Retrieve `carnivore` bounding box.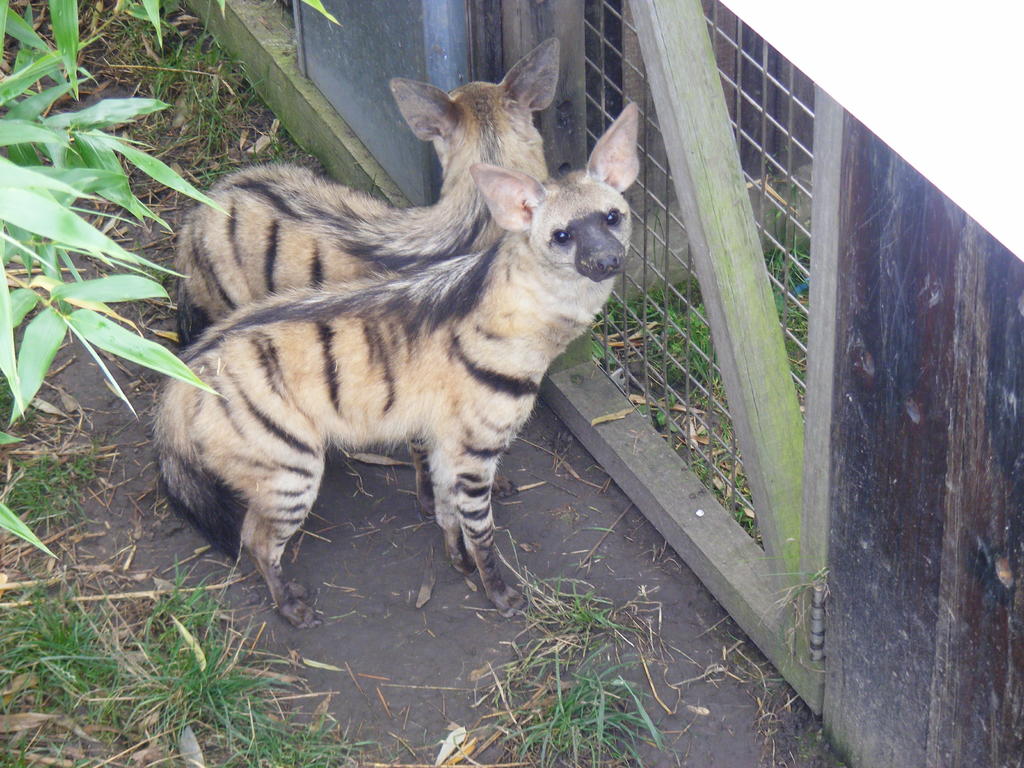
Bounding box: bbox=(172, 37, 561, 347).
